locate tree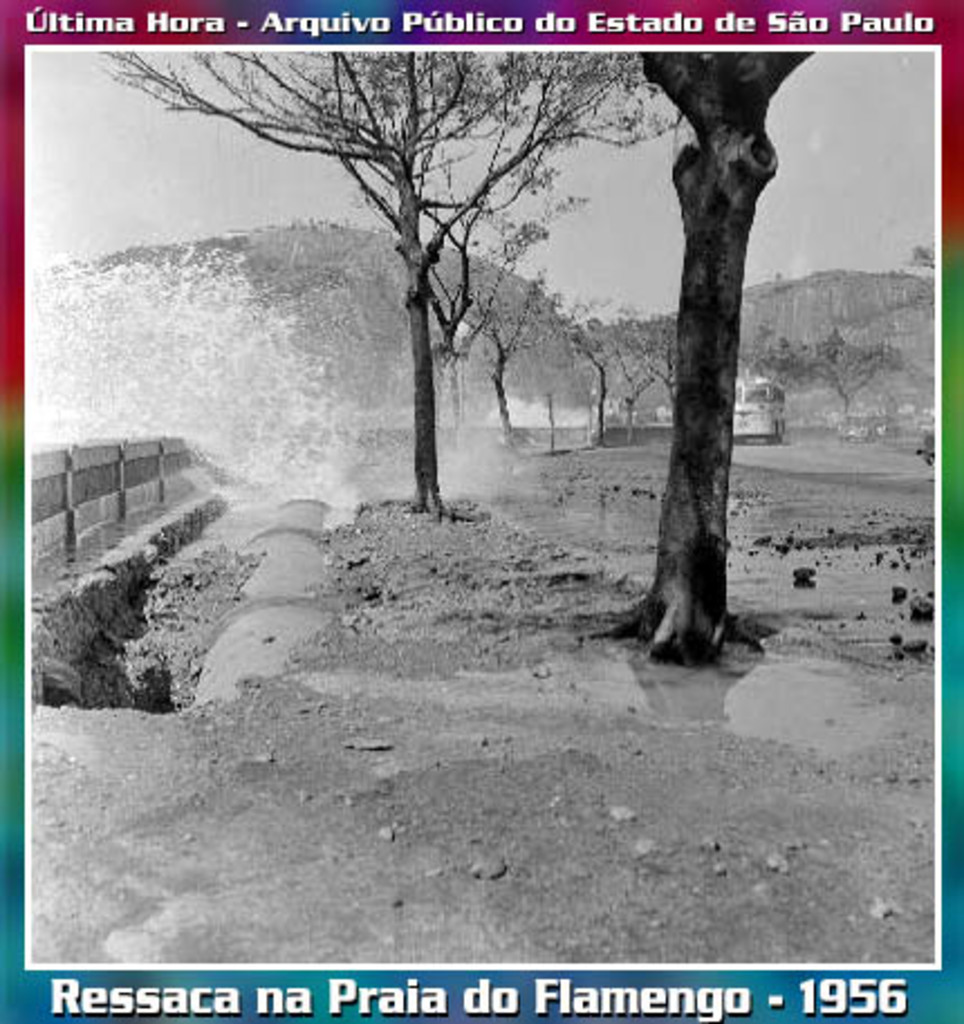
BBox(872, 238, 937, 381)
